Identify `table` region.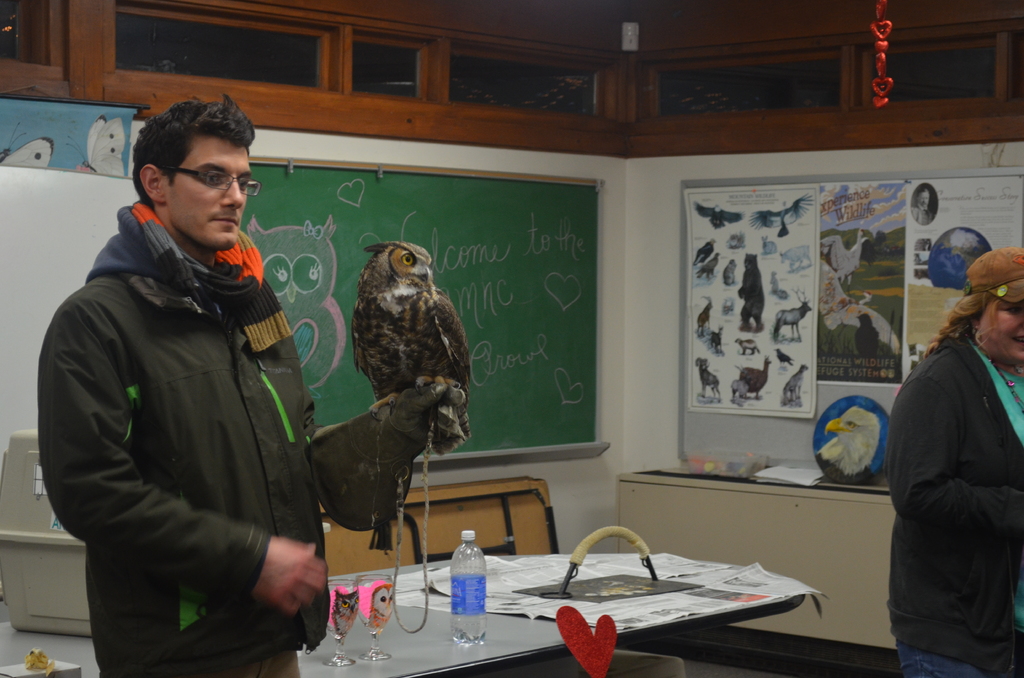
Region: bbox=[0, 527, 811, 677].
